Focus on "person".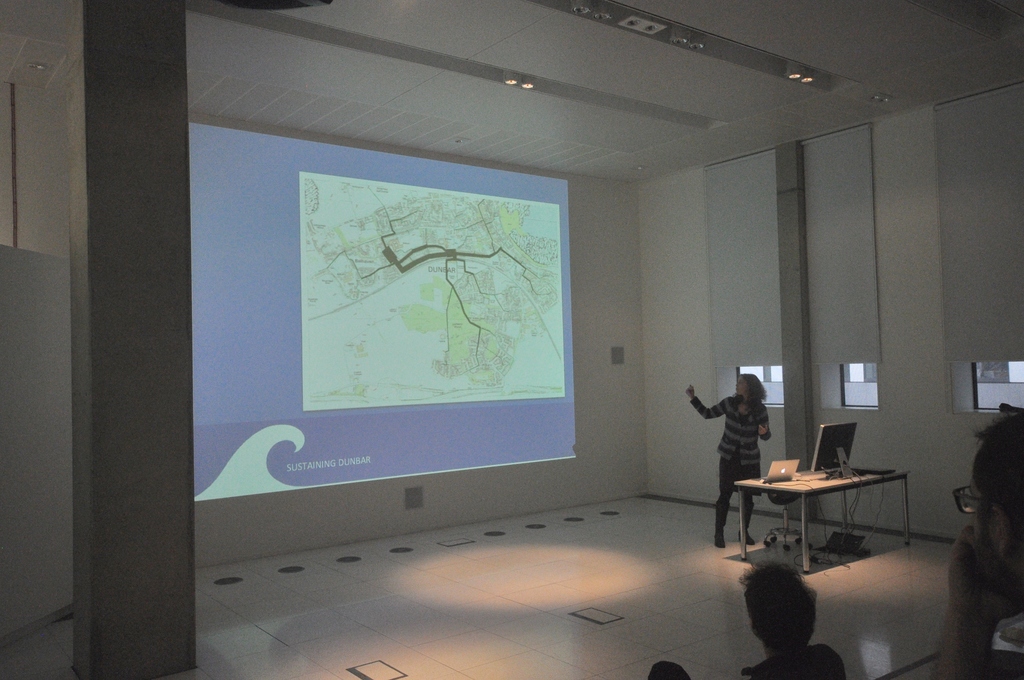
Focused at BBox(682, 373, 774, 547).
